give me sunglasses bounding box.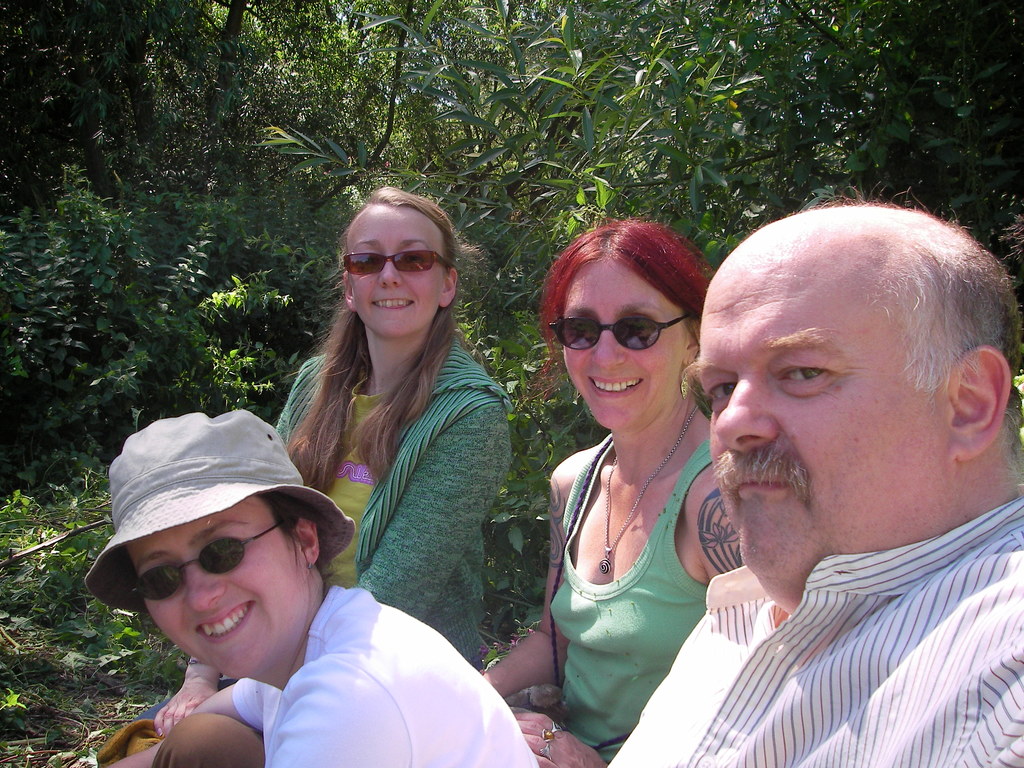
x1=547 y1=312 x2=699 y2=352.
